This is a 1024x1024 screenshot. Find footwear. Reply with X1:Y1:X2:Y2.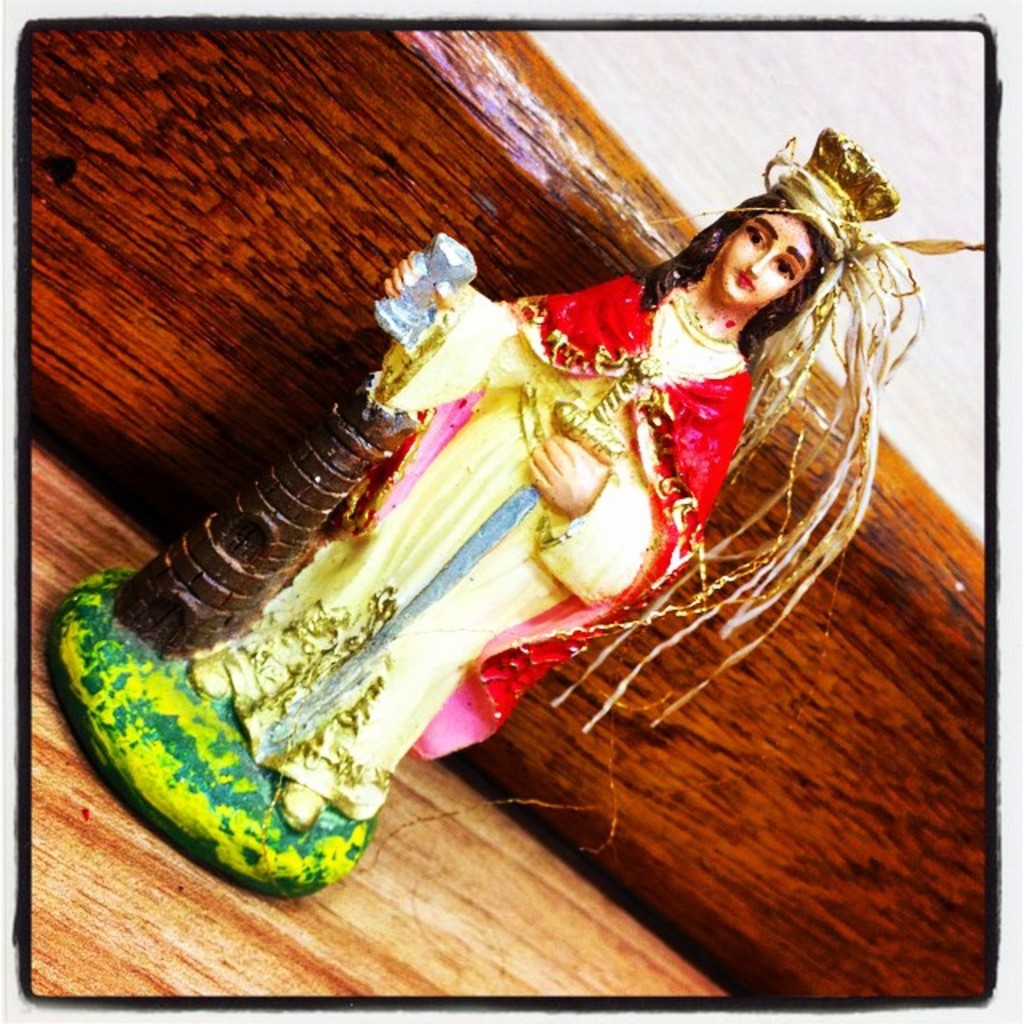
286:781:326:835.
